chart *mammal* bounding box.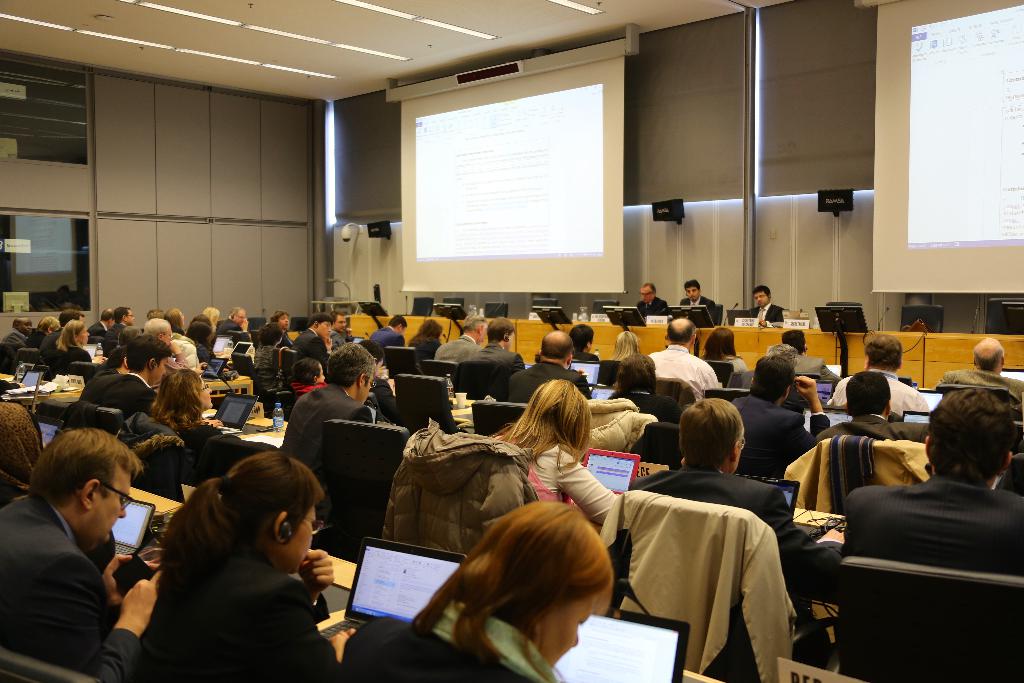
Charted: <bbox>140, 431, 356, 679</bbox>.
